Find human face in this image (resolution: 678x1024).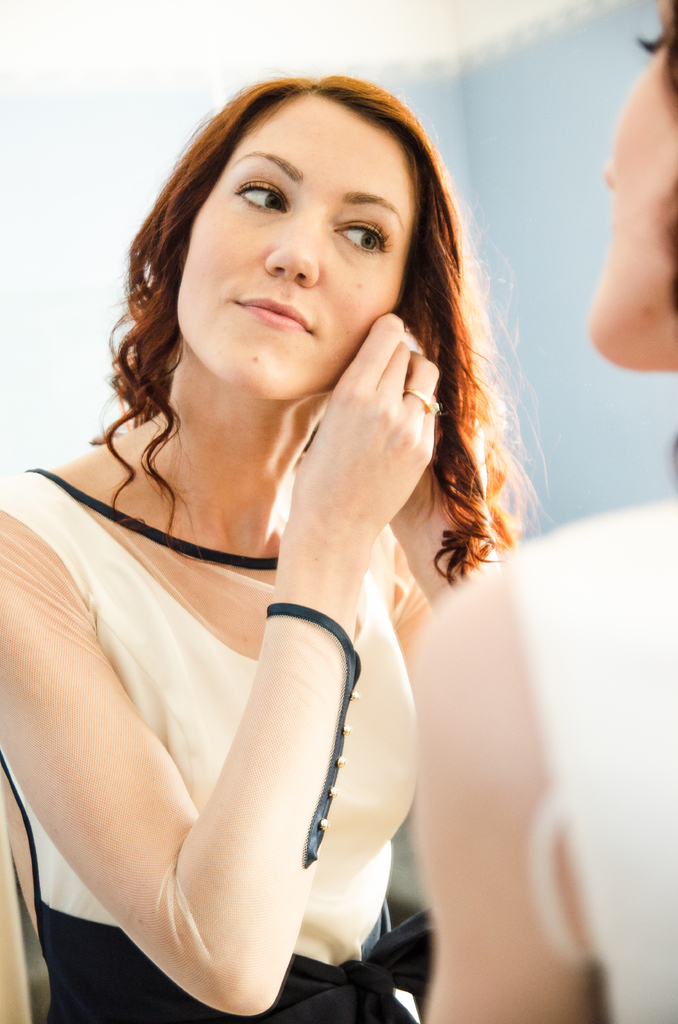
<box>174,92,428,404</box>.
